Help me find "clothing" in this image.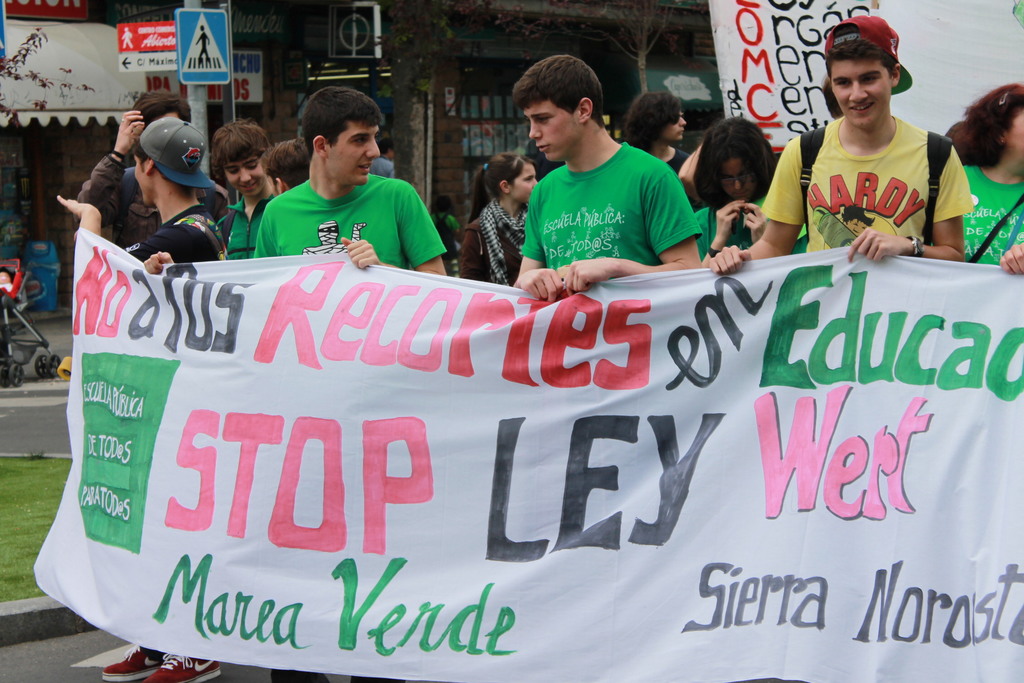
Found it: left=458, top=193, right=529, bottom=289.
